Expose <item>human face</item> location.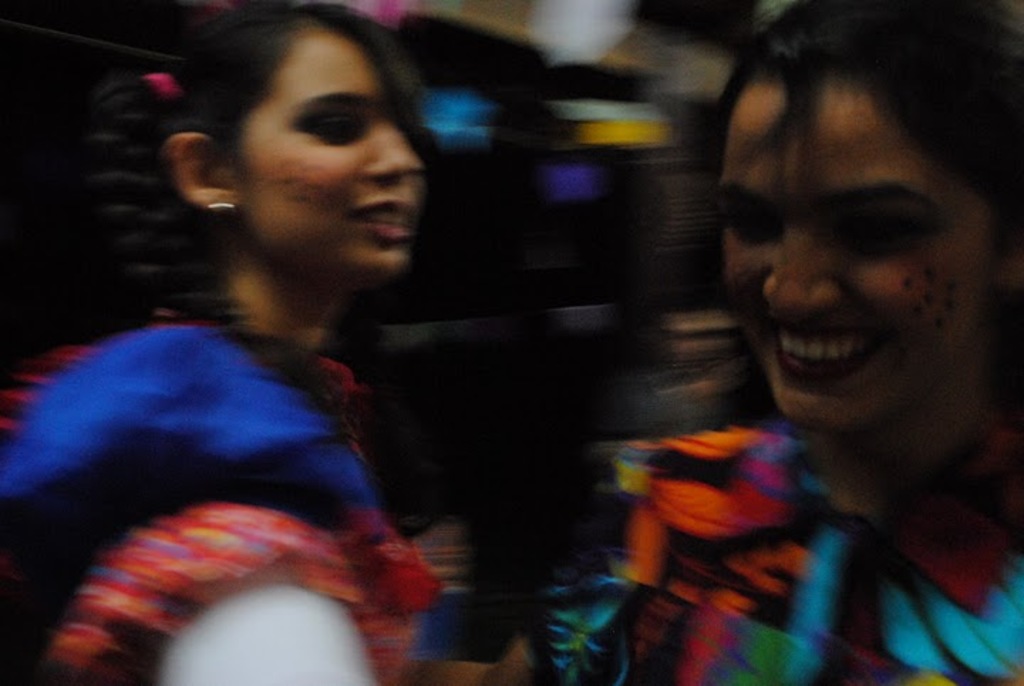
Exposed at <bbox>232, 24, 428, 278</bbox>.
